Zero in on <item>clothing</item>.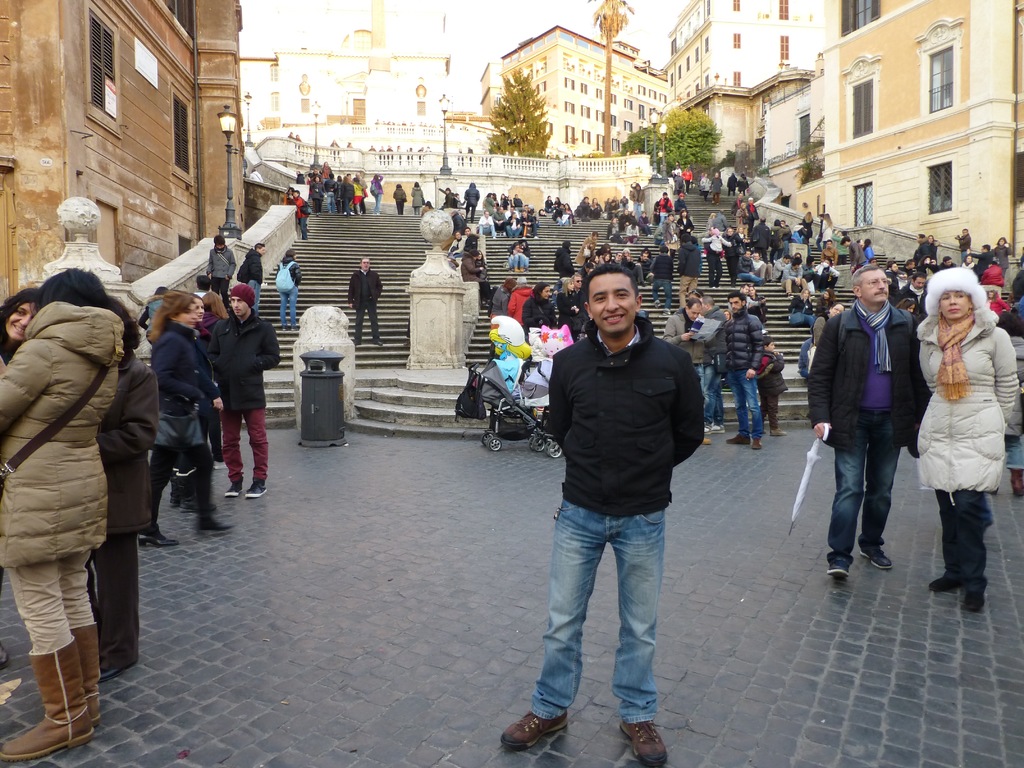
Zeroed in: l=592, t=203, r=597, b=216.
